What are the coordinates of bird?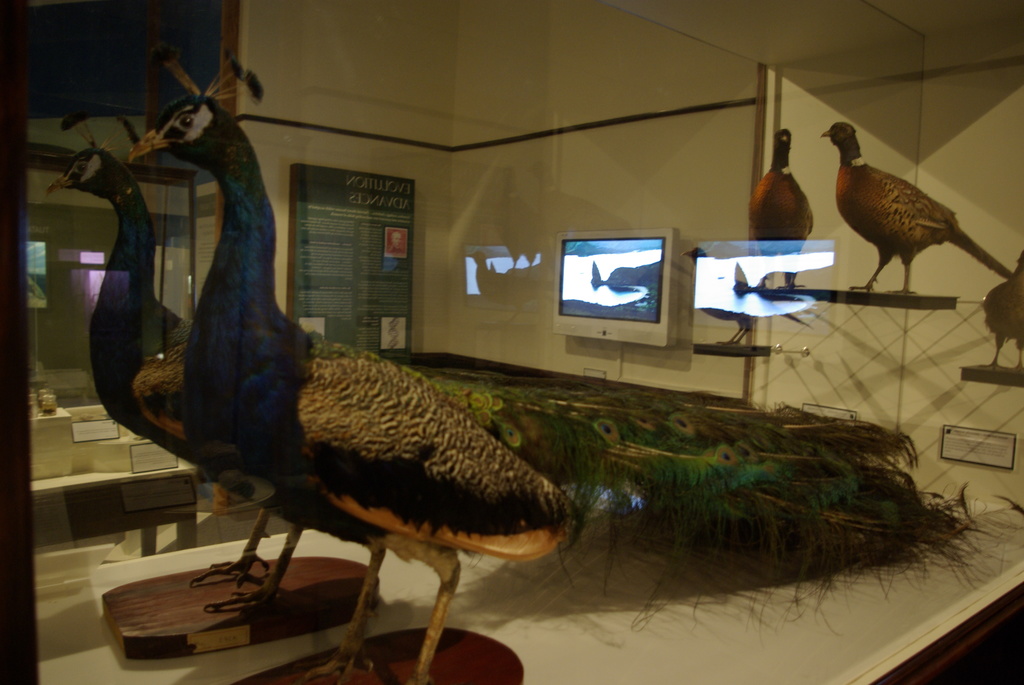
823:127:1003:302.
